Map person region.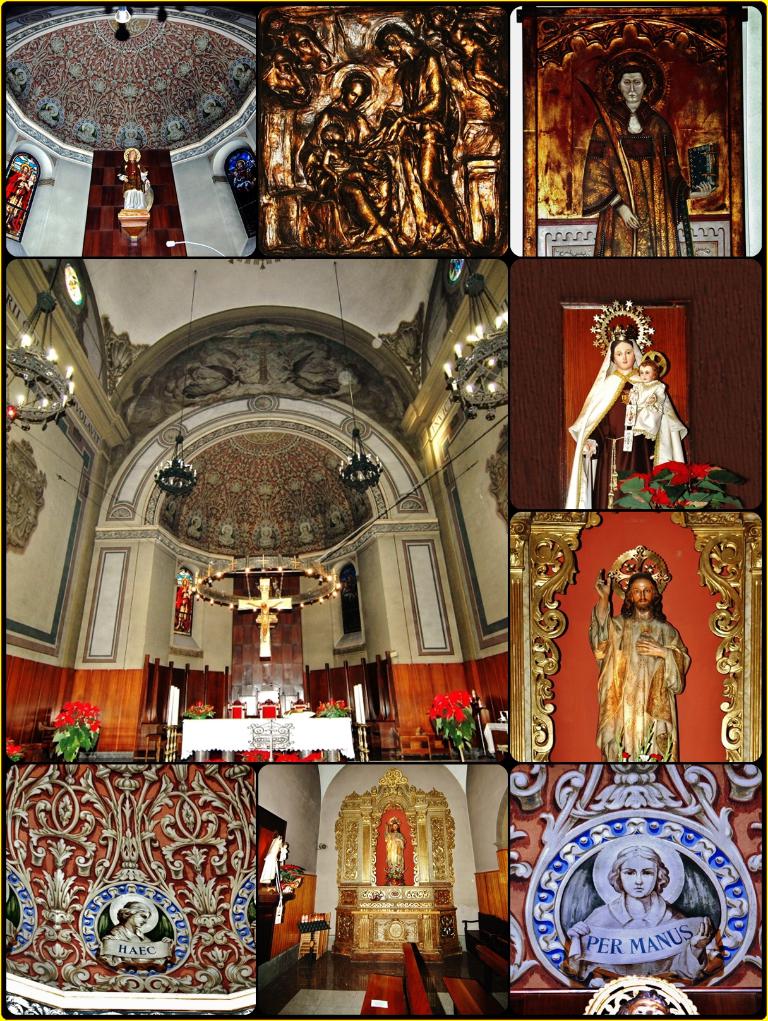
Mapped to select_region(119, 149, 150, 210).
